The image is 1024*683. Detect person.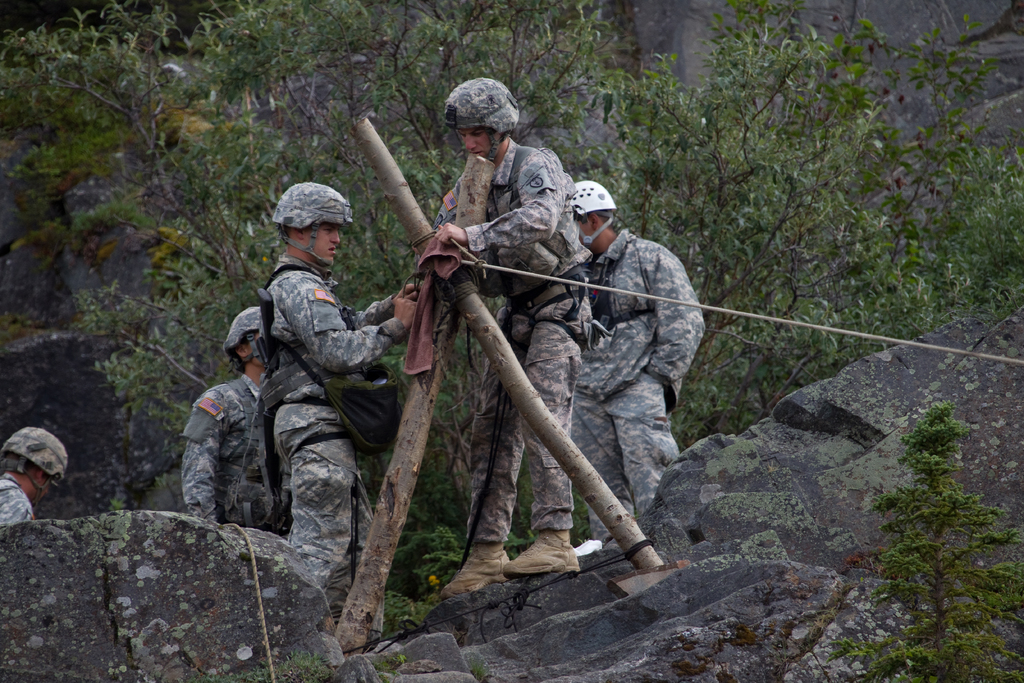
Detection: <region>0, 421, 71, 526</region>.
